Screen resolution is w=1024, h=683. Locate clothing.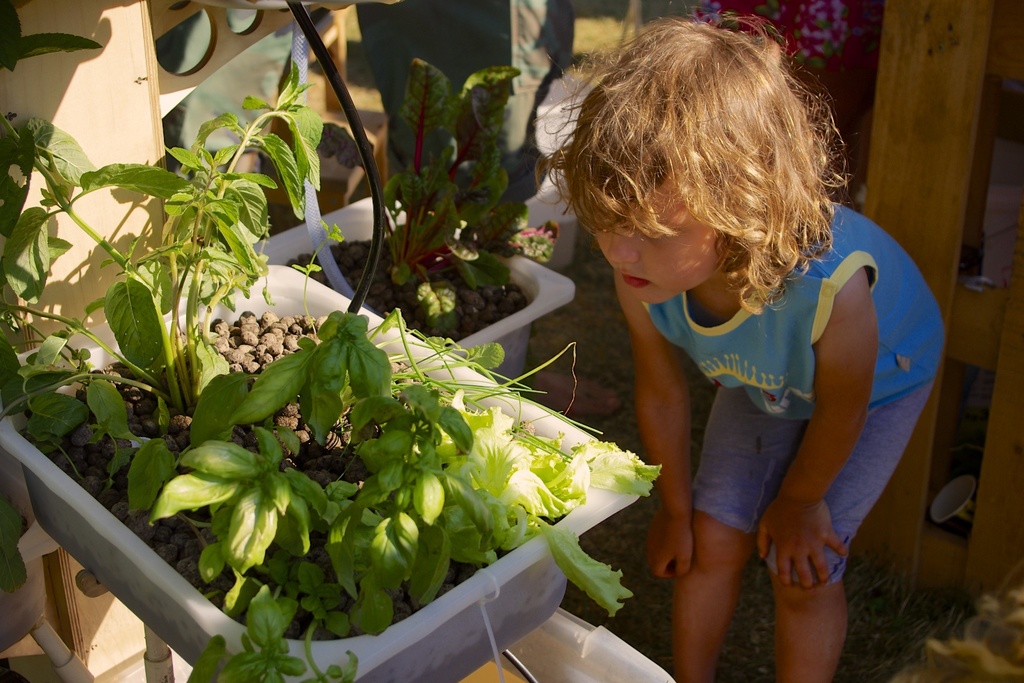
[left=571, top=180, right=914, bottom=580].
